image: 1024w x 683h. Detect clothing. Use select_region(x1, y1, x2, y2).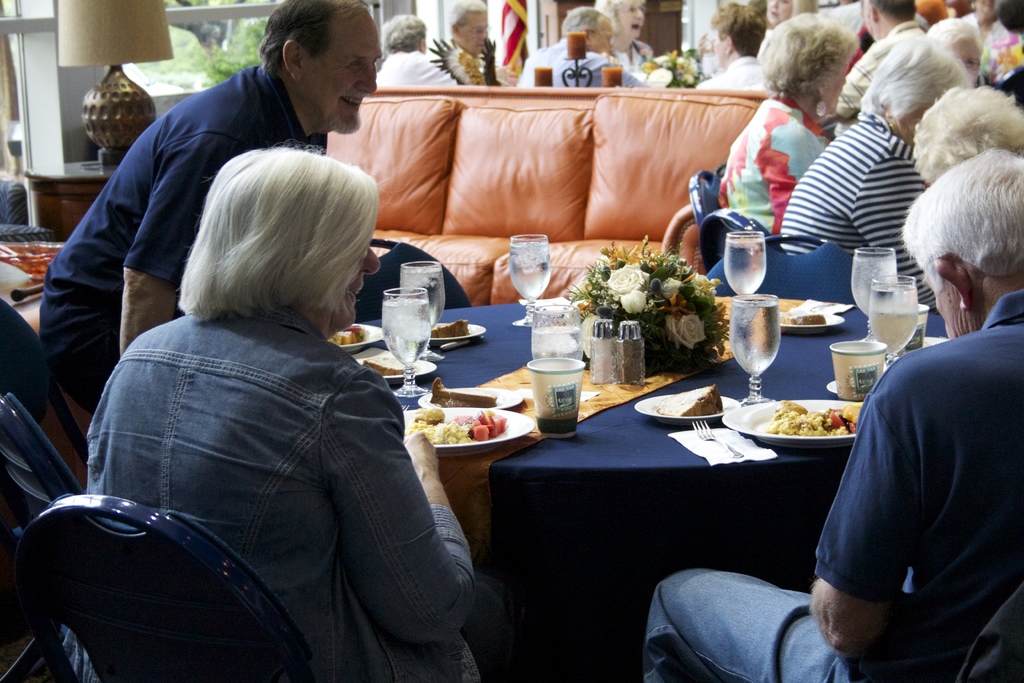
select_region(692, 53, 778, 101).
